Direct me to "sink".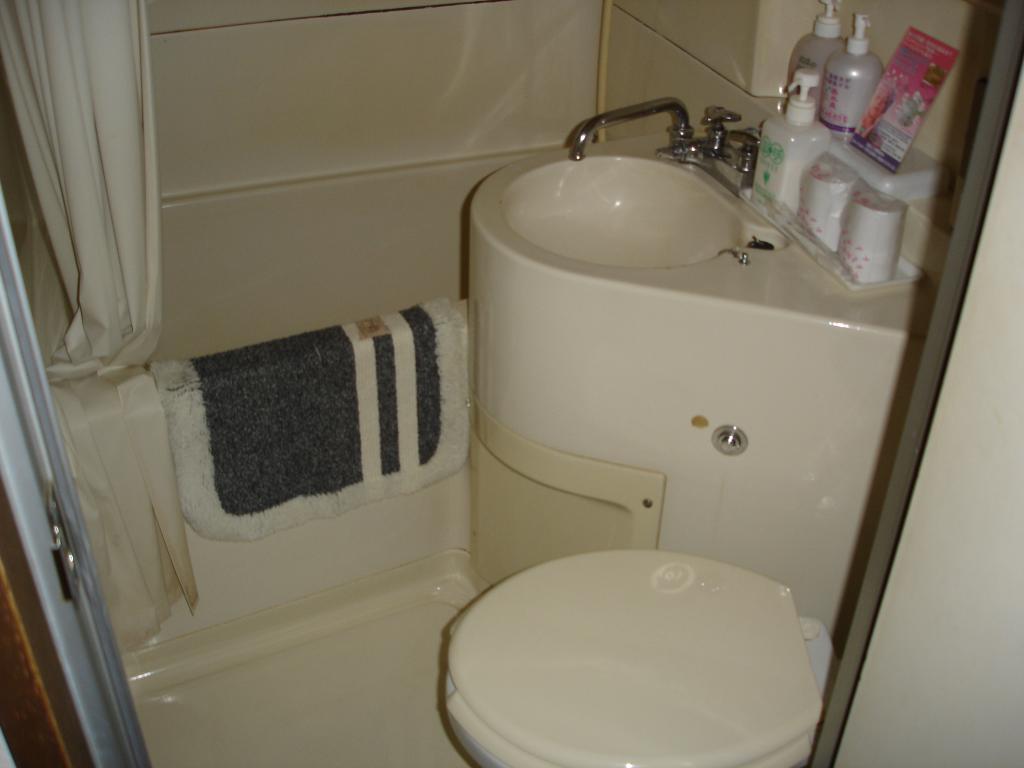
Direction: select_region(499, 97, 785, 269).
